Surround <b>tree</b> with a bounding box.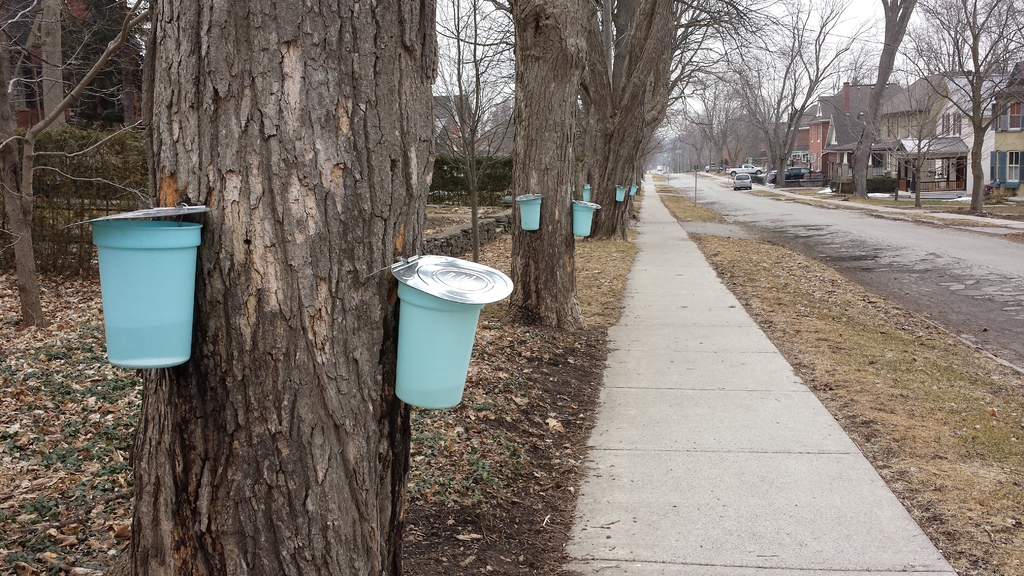
bbox(675, 0, 883, 190).
